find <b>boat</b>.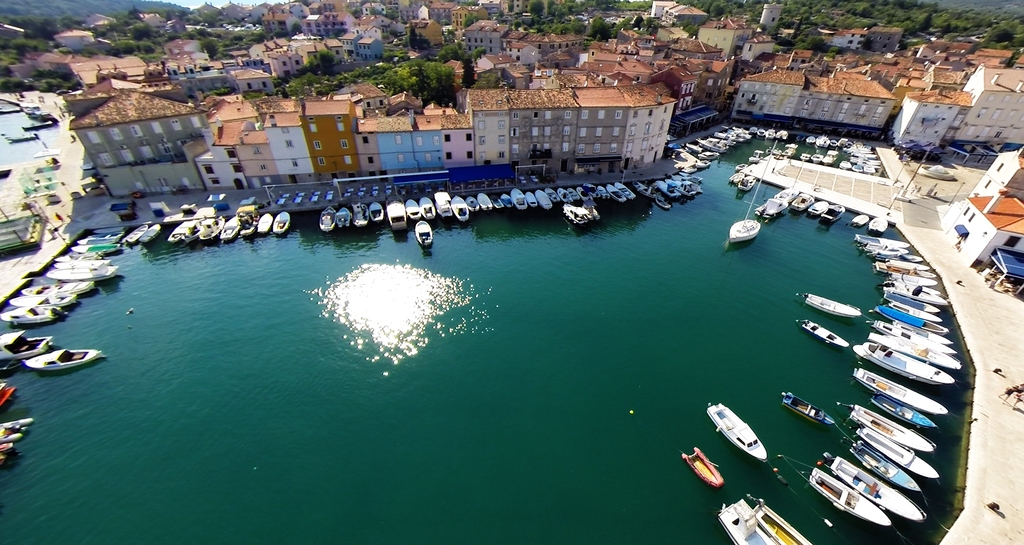
(x1=682, y1=445, x2=725, y2=491).
